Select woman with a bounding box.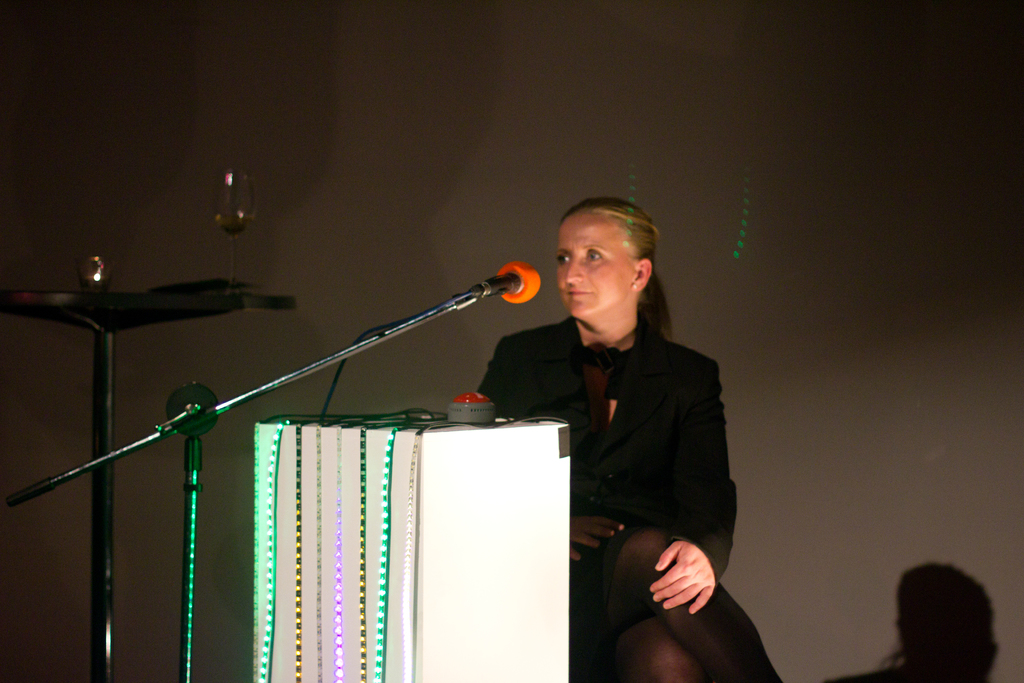
[left=465, top=184, right=749, bottom=673].
